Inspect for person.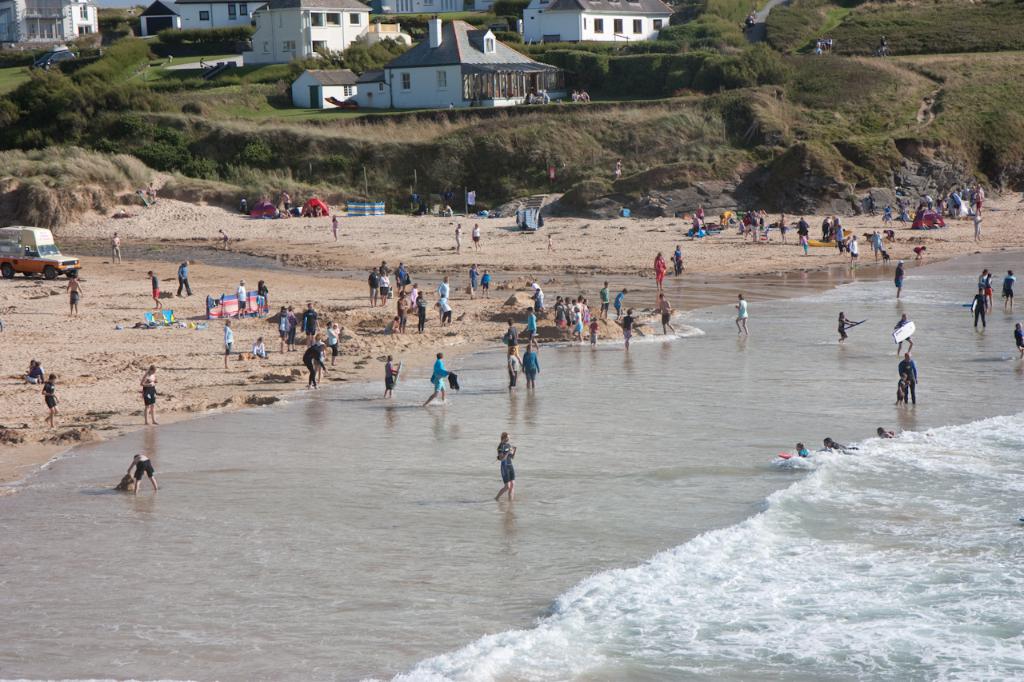
Inspection: x1=894 y1=313 x2=914 y2=352.
